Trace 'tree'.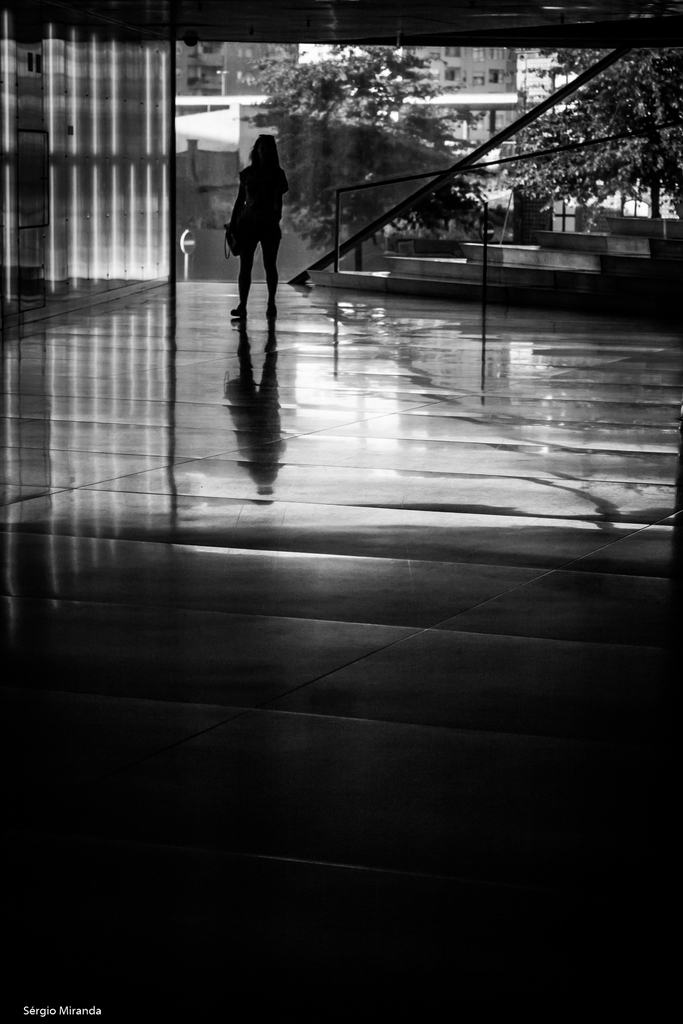
Traced to <bbox>515, 43, 682, 228</bbox>.
